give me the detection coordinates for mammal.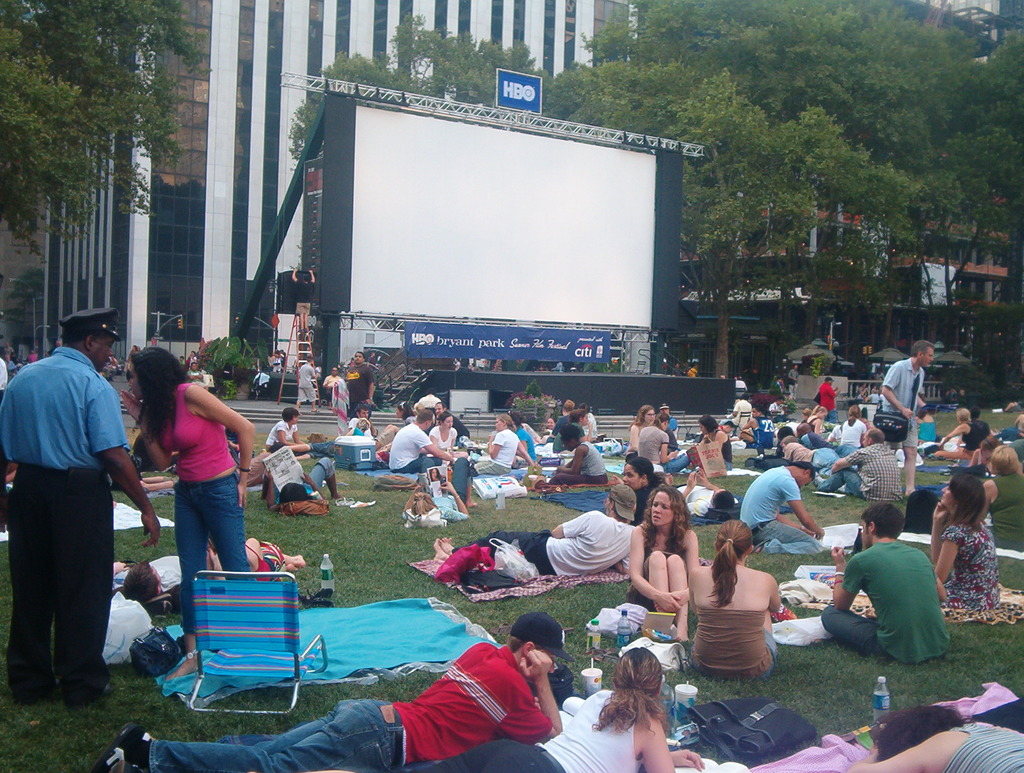
crop(401, 454, 477, 528).
